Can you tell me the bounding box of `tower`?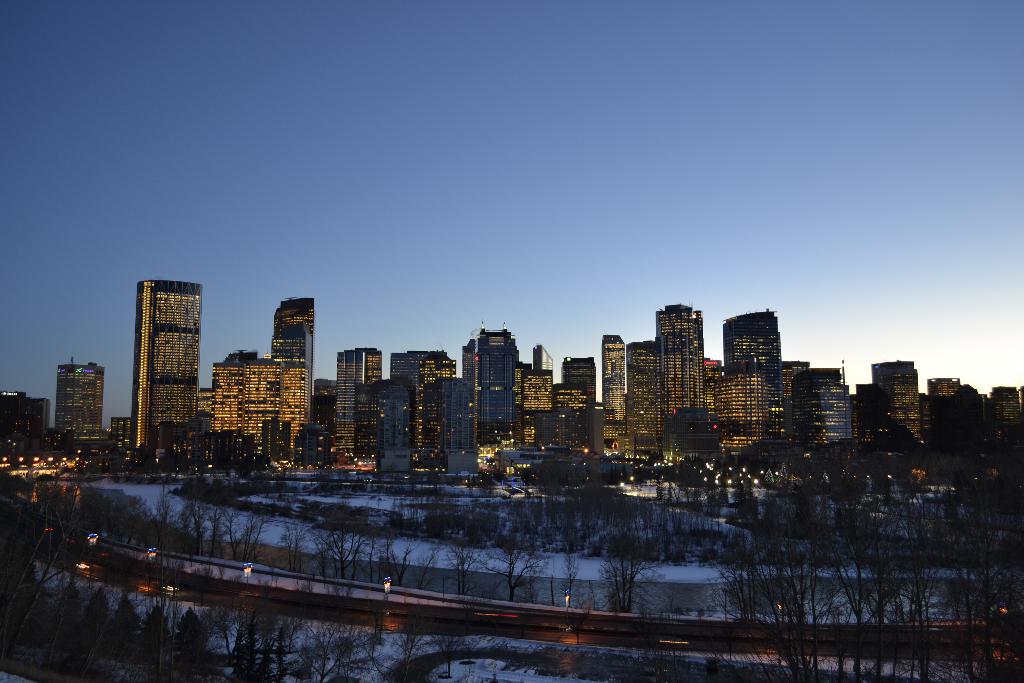
region(421, 355, 450, 449).
